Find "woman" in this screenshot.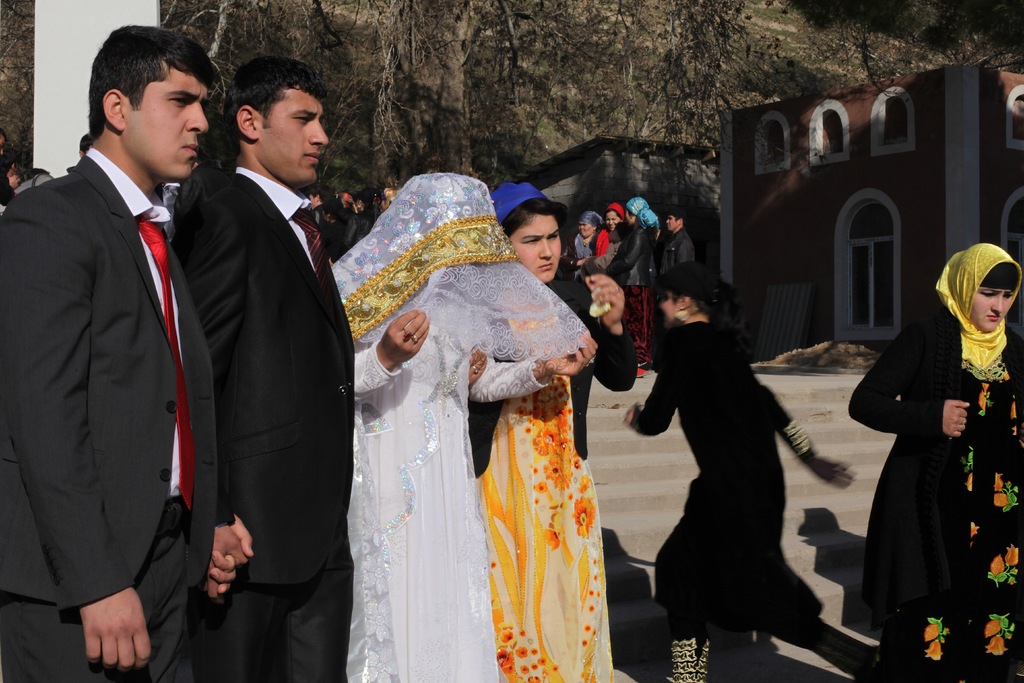
The bounding box for "woman" is detection(561, 213, 604, 276).
